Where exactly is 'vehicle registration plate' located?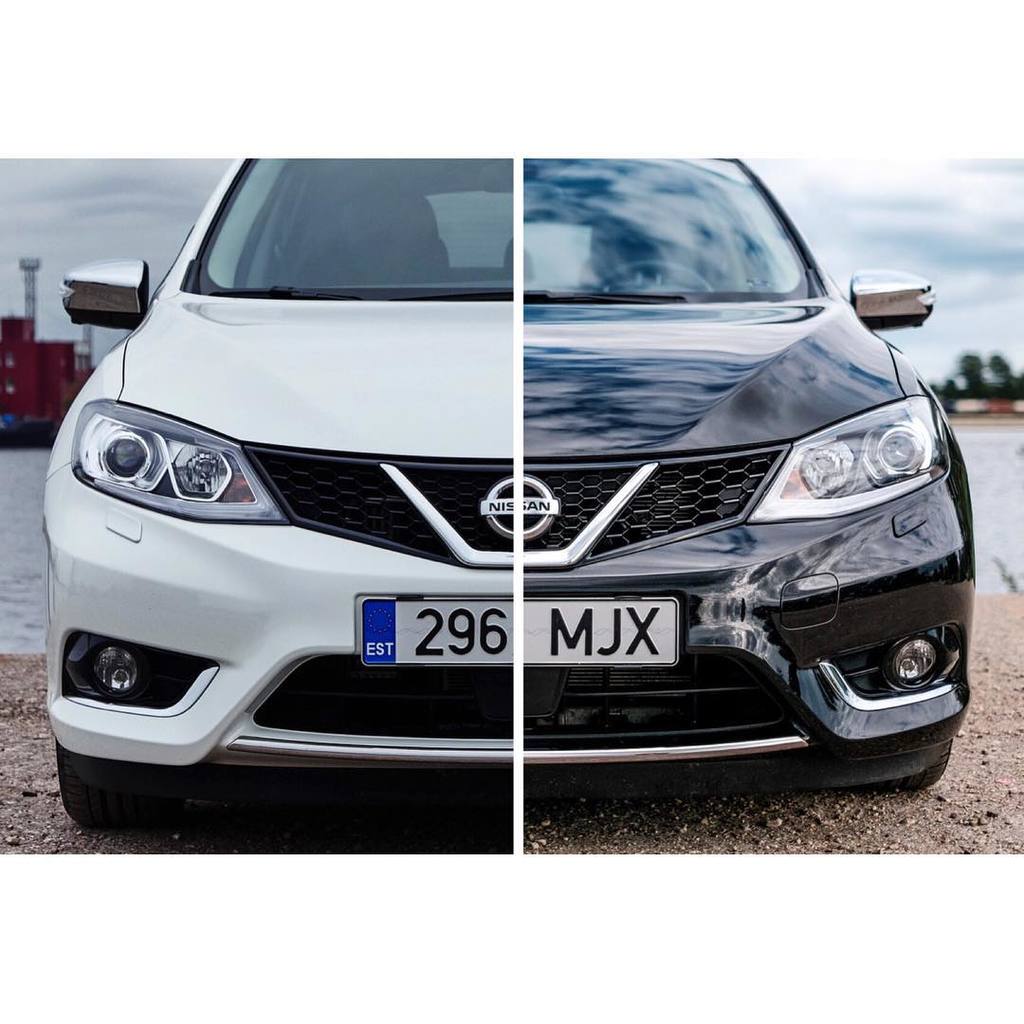
Its bounding box is {"left": 354, "top": 592, "right": 683, "bottom": 664}.
